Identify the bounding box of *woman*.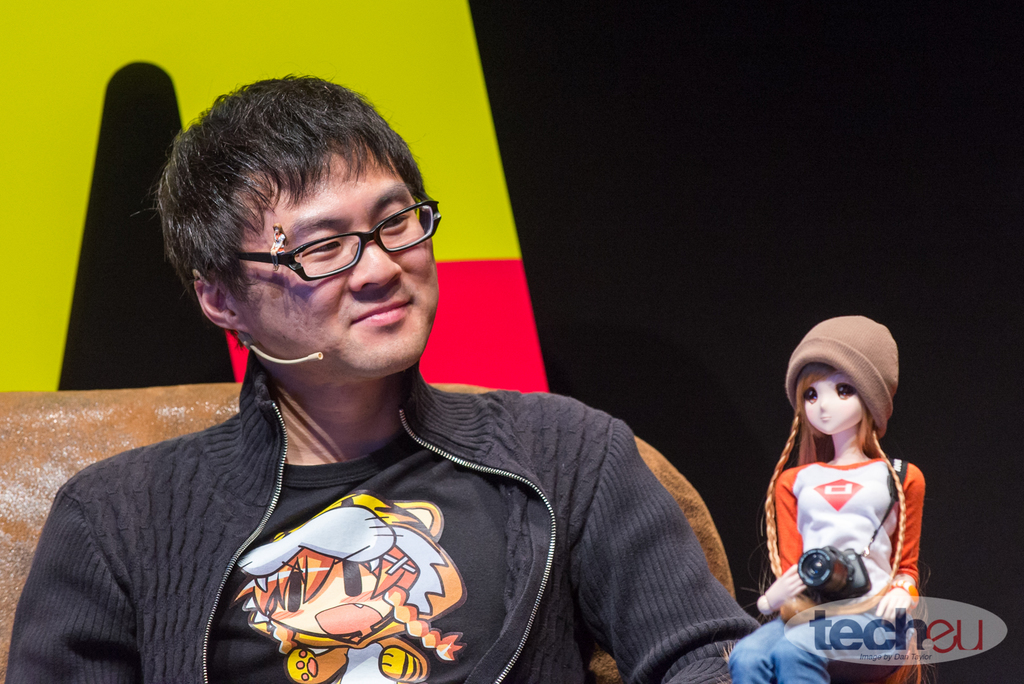
<box>714,310,920,683</box>.
